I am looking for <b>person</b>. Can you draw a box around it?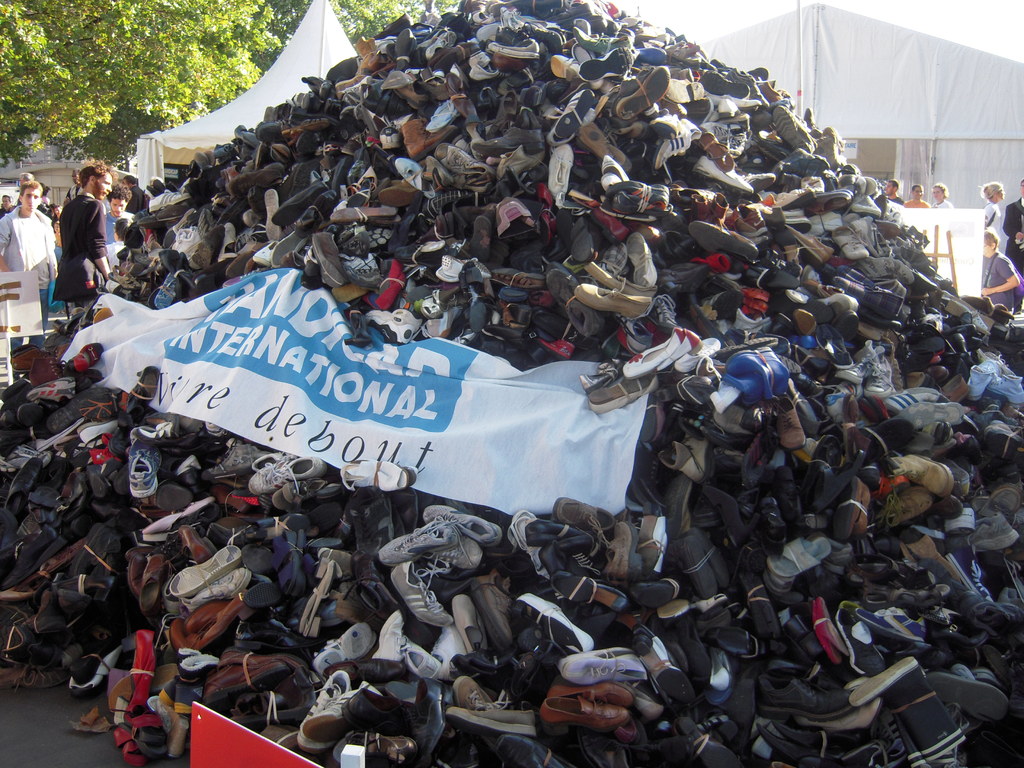
Sure, the bounding box is detection(979, 173, 1001, 229).
